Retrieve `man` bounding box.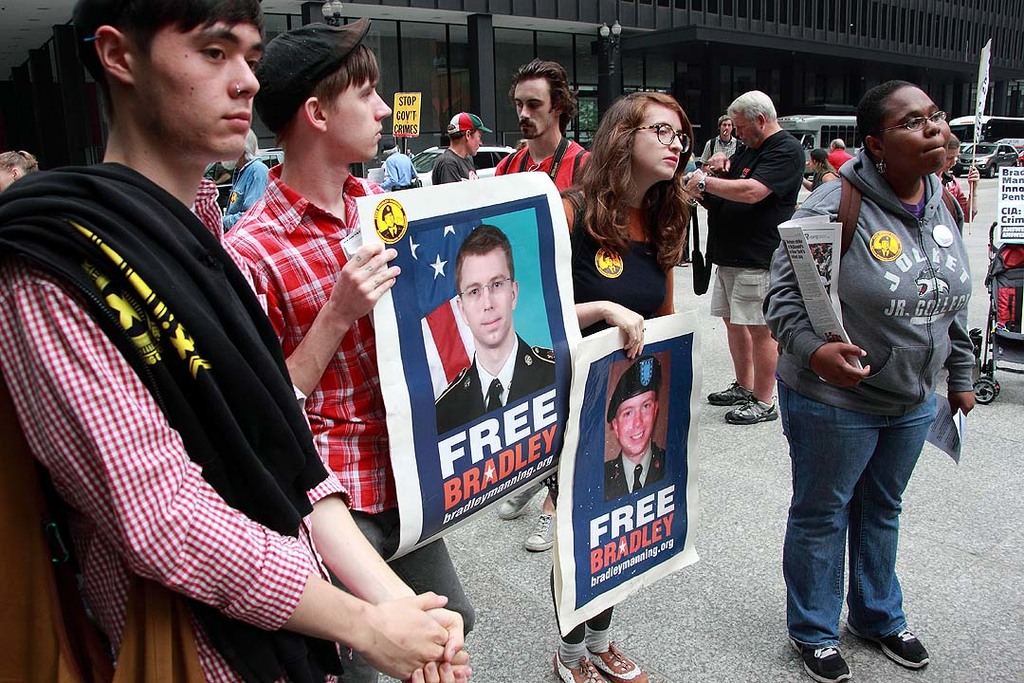
Bounding box: <bbox>680, 90, 803, 422</bbox>.
